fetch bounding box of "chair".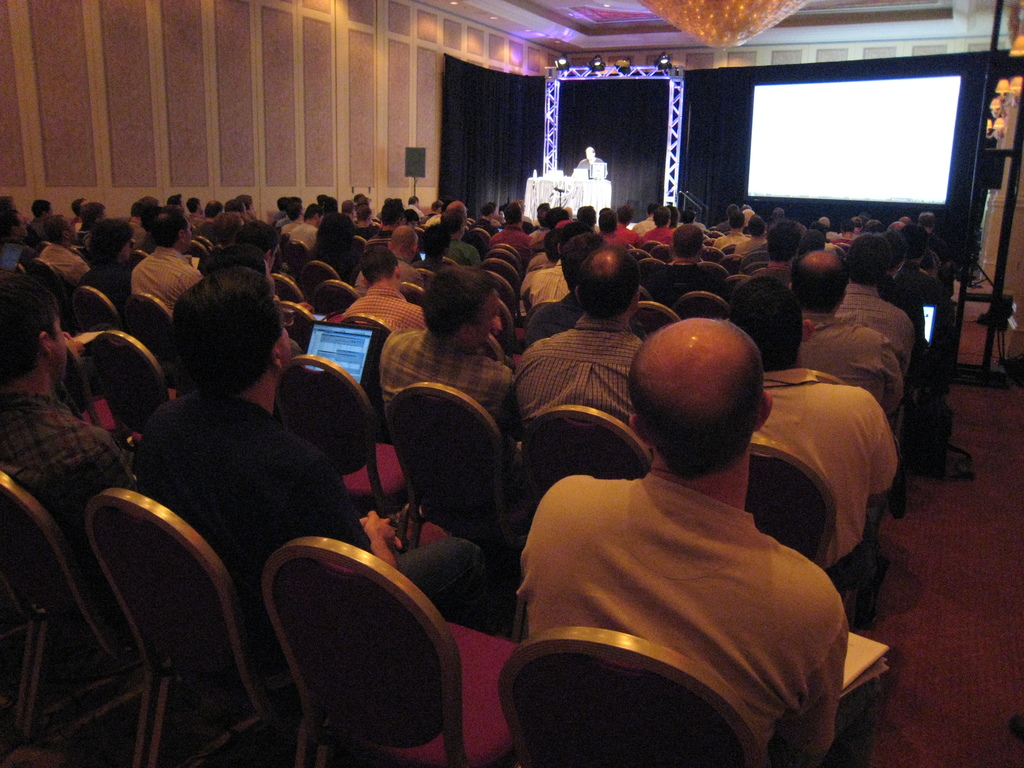
Bbox: <region>630, 226, 748, 283</region>.
